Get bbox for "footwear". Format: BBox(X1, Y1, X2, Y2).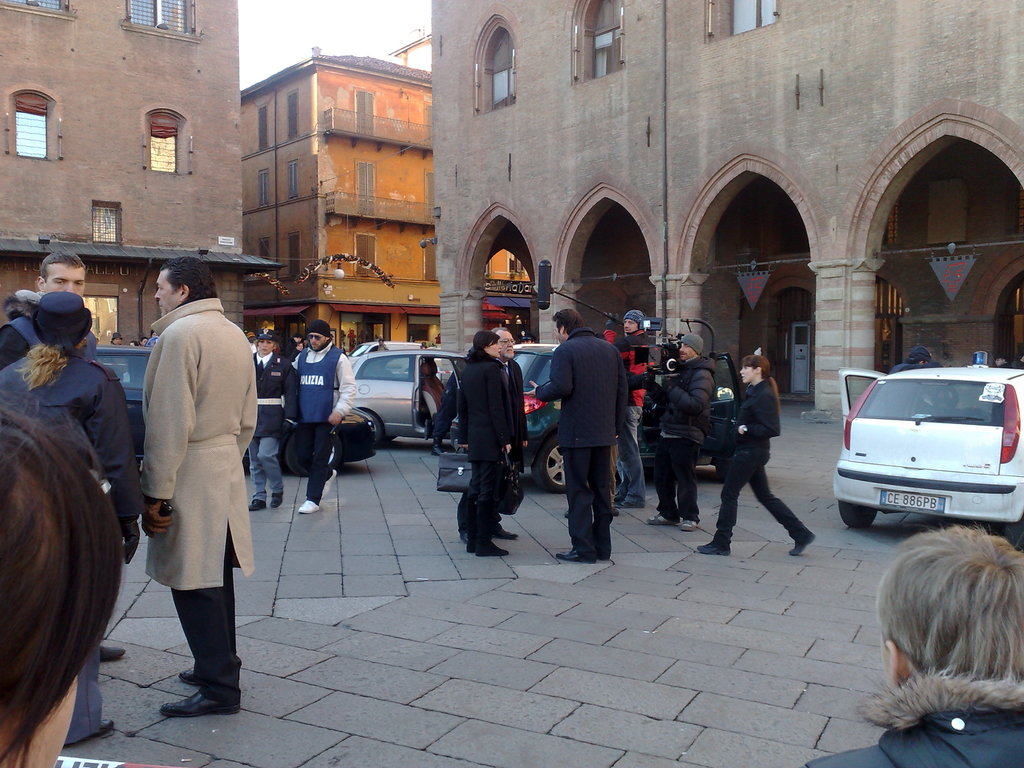
BBox(695, 538, 732, 557).
